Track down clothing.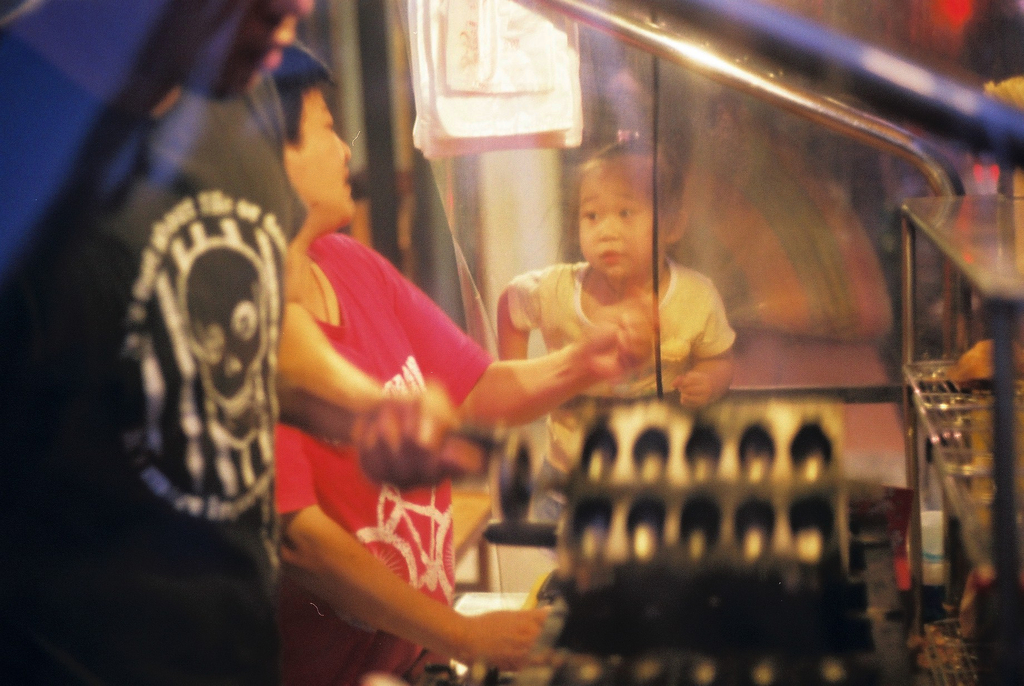
Tracked to (511, 261, 739, 571).
